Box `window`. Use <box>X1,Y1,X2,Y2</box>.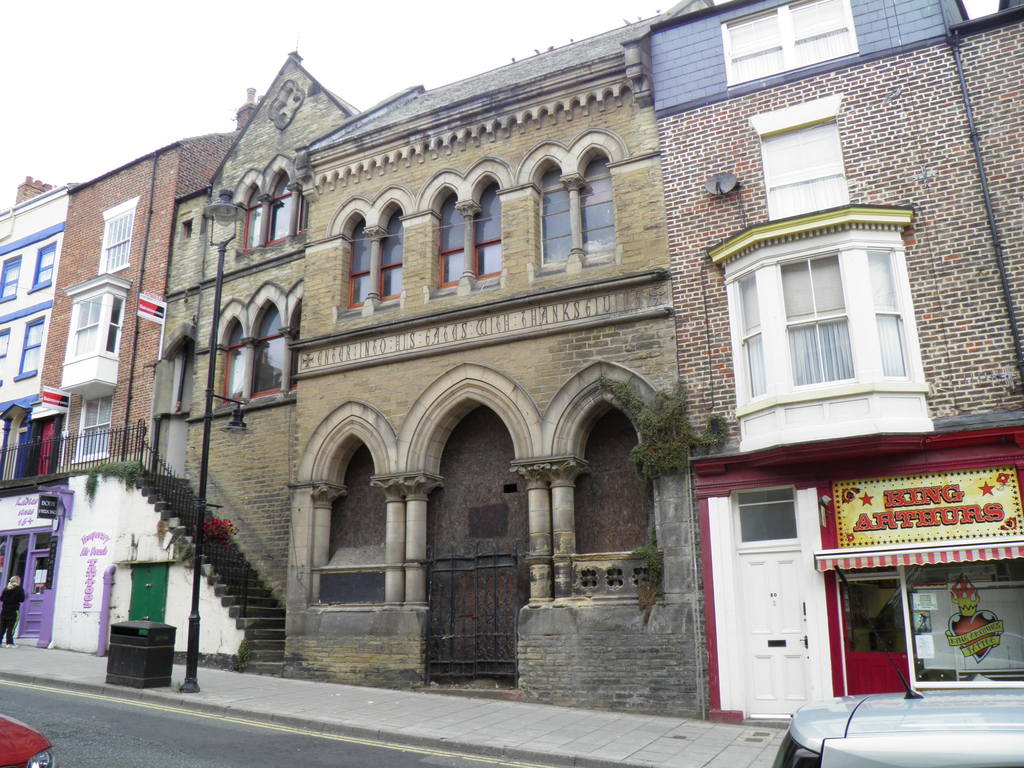
<box>772,249,856,388</box>.
